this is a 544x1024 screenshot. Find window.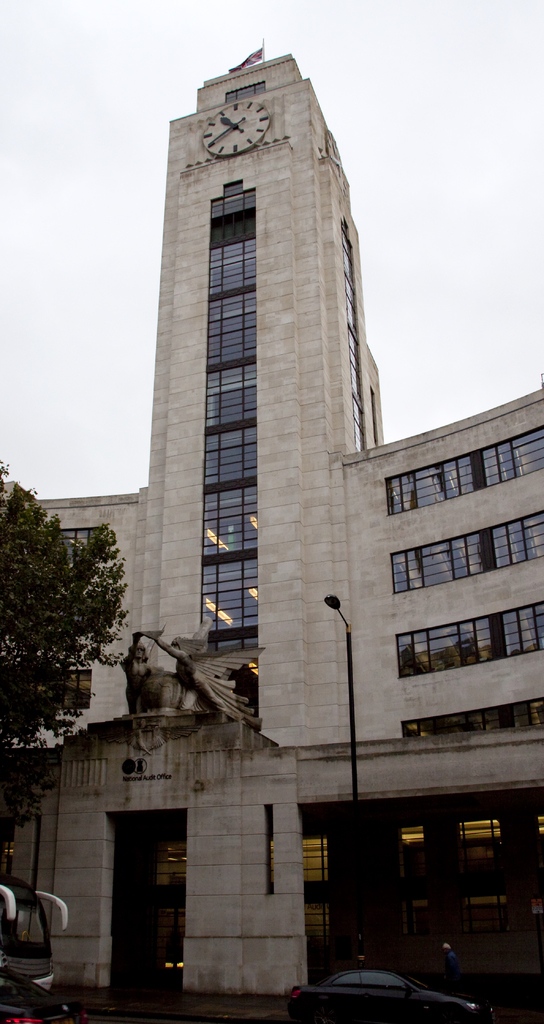
Bounding box: locate(51, 522, 110, 561).
